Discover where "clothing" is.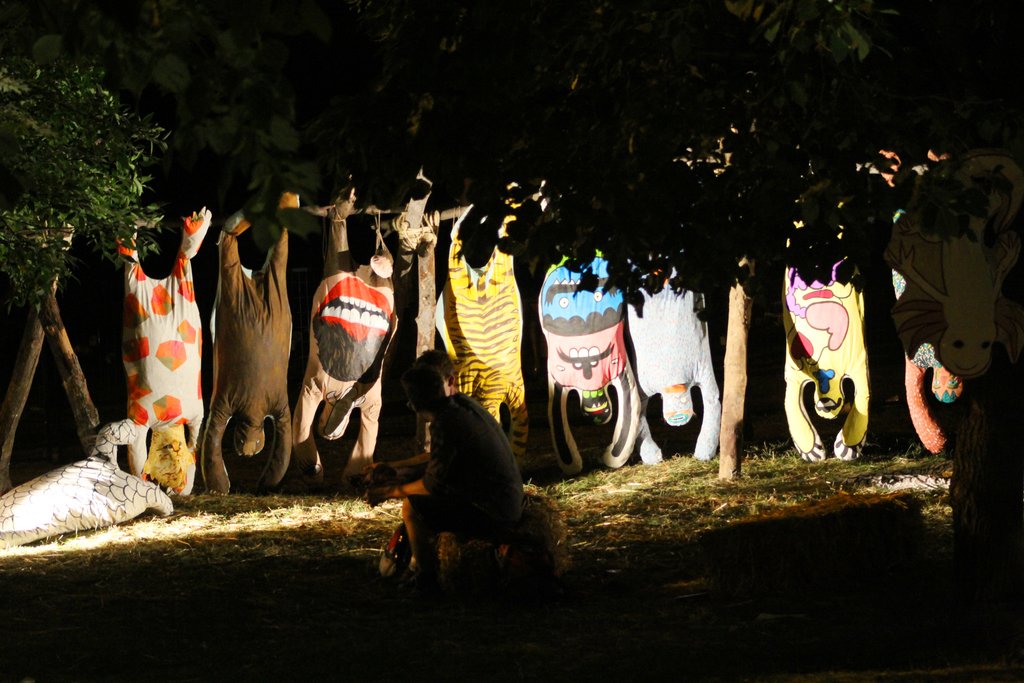
Discovered at 447/393/518/478.
